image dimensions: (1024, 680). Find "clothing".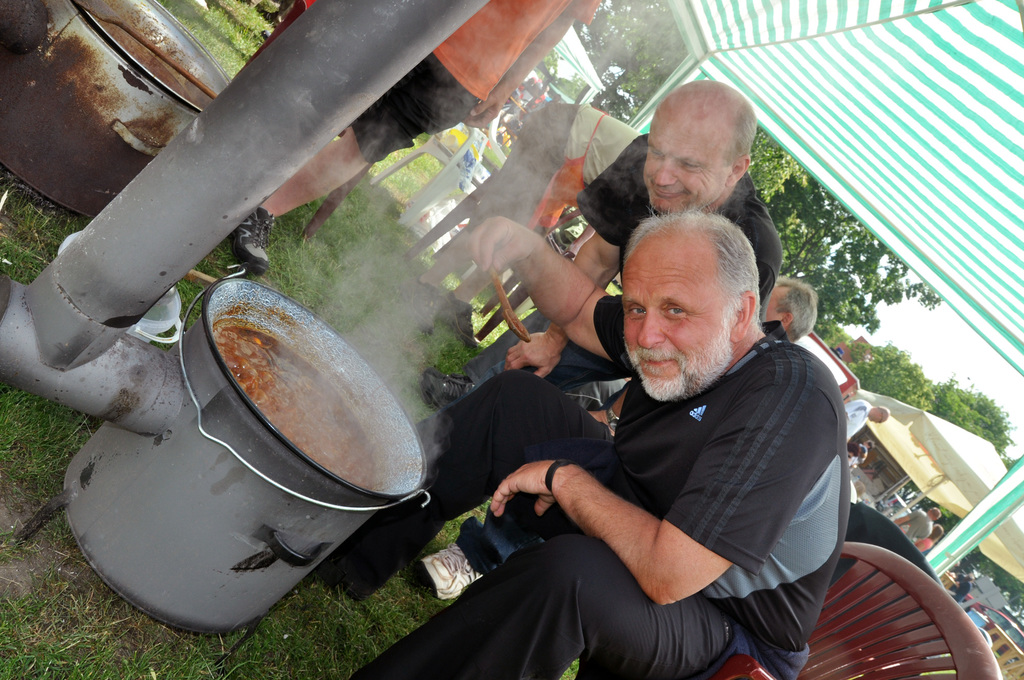
355/0/604/163.
